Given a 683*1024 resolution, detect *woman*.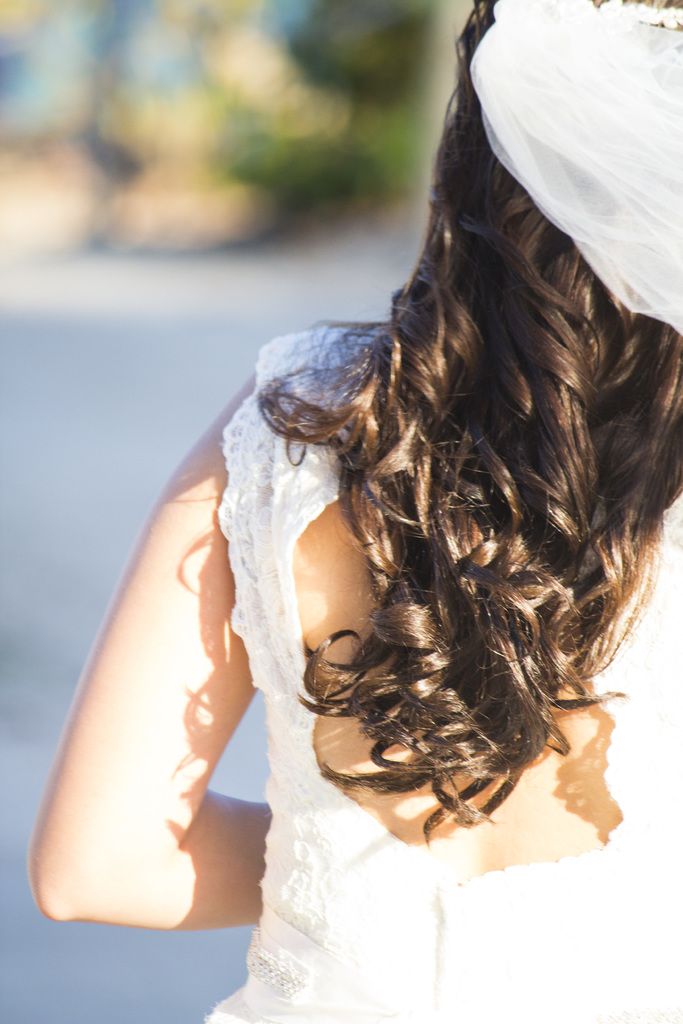
BBox(119, 9, 679, 983).
